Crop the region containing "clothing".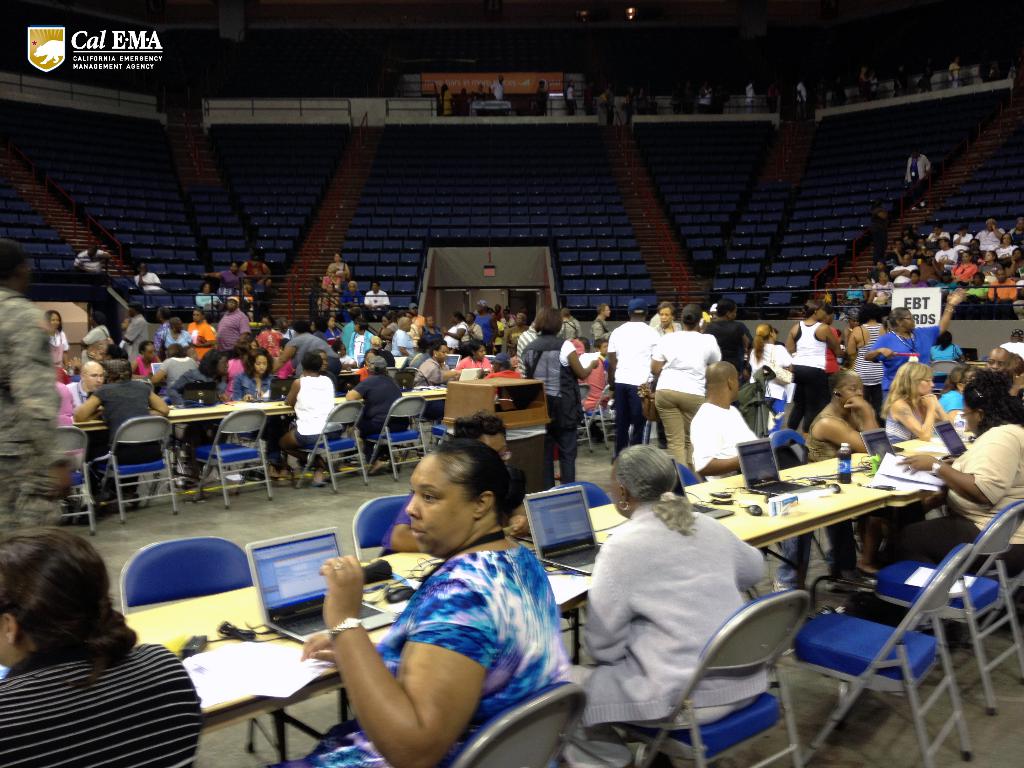
Crop region: [389, 330, 414, 356].
